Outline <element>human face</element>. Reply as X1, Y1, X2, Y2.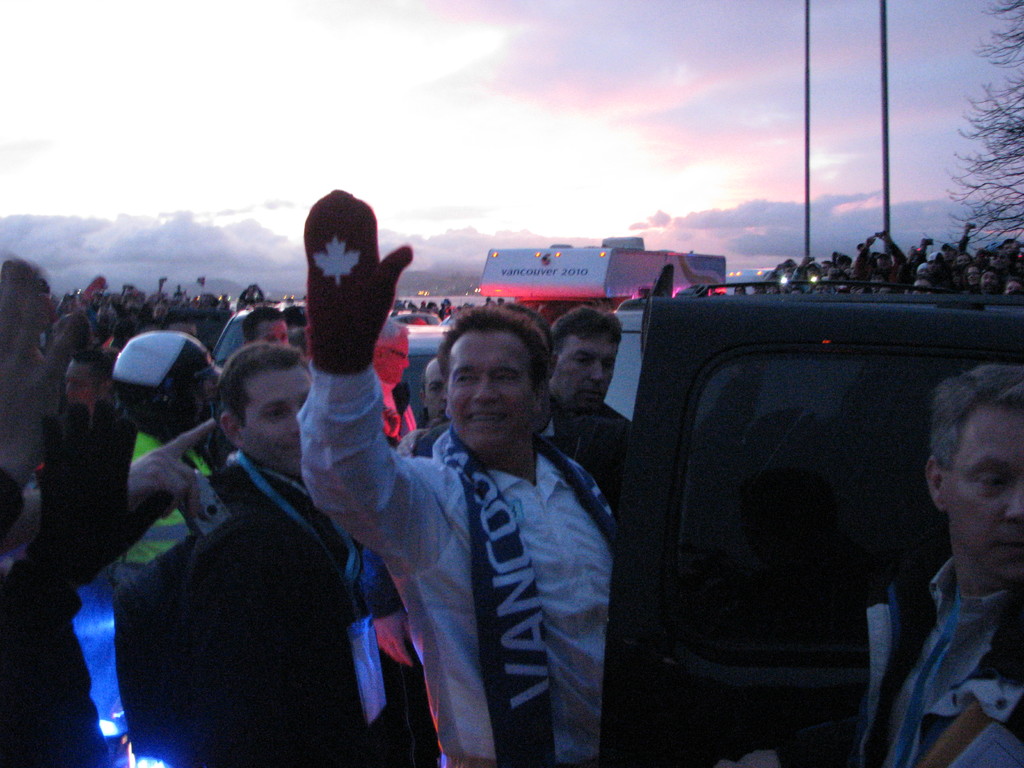
262, 324, 289, 356.
